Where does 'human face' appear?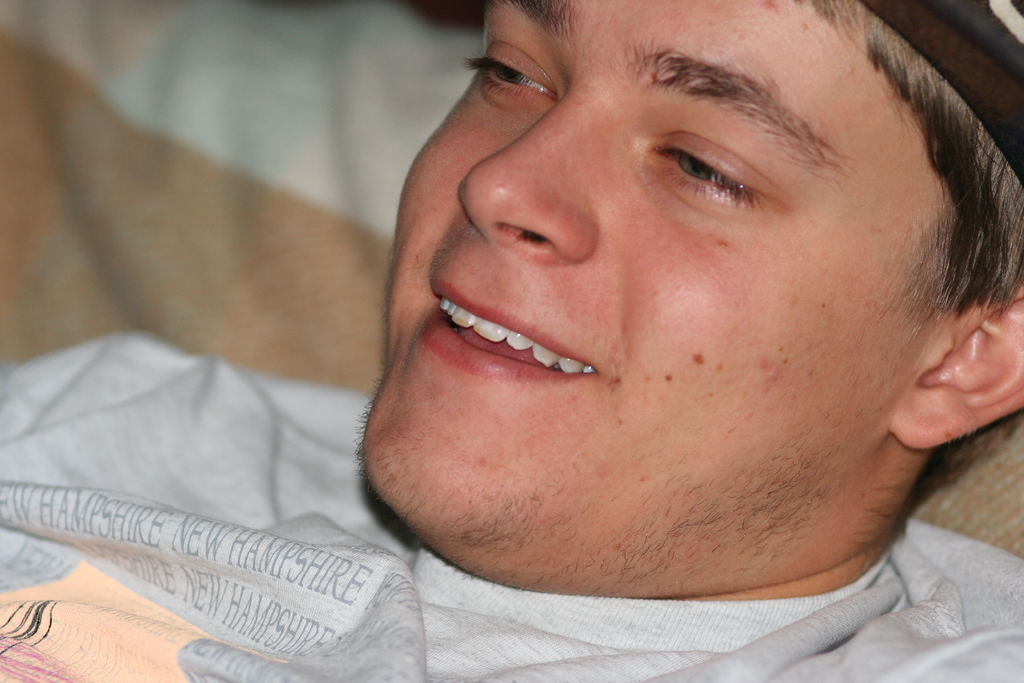
Appears at [left=361, top=0, right=893, bottom=591].
